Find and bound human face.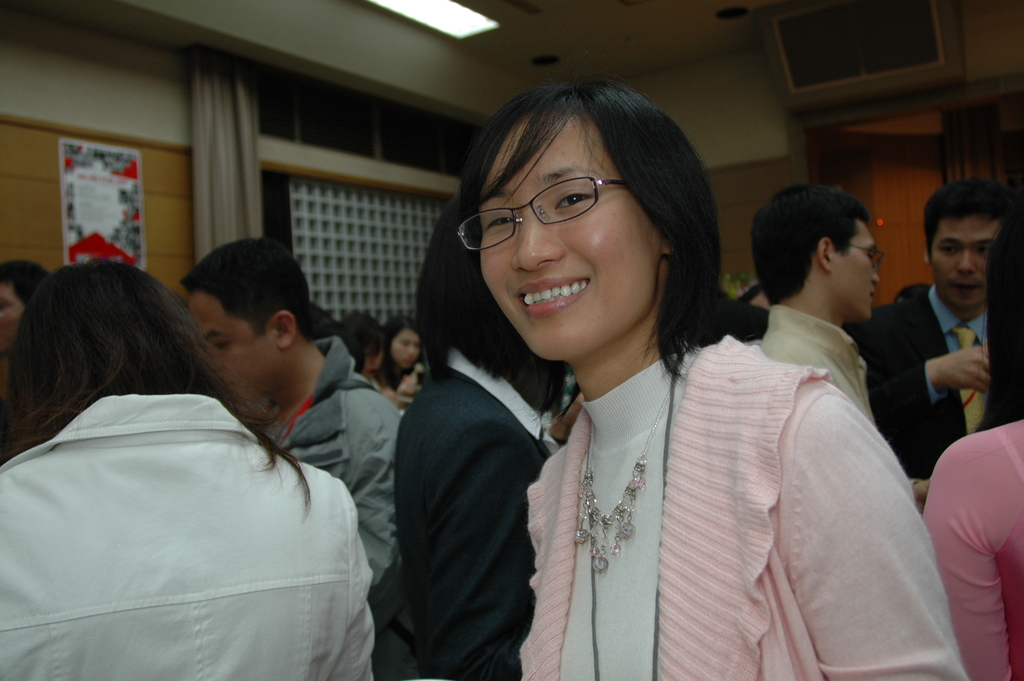
Bound: [left=474, top=106, right=662, bottom=359].
